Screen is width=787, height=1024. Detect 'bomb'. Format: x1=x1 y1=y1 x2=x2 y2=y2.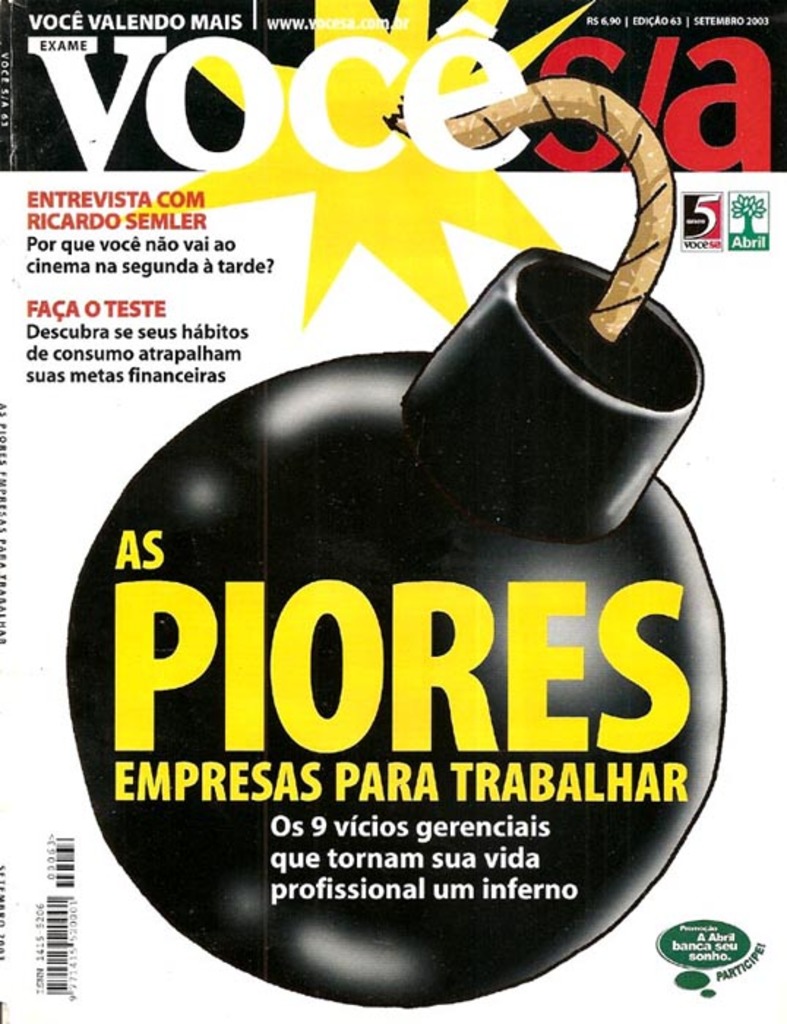
x1=63 y1=75 x2=724 y2=1011.
